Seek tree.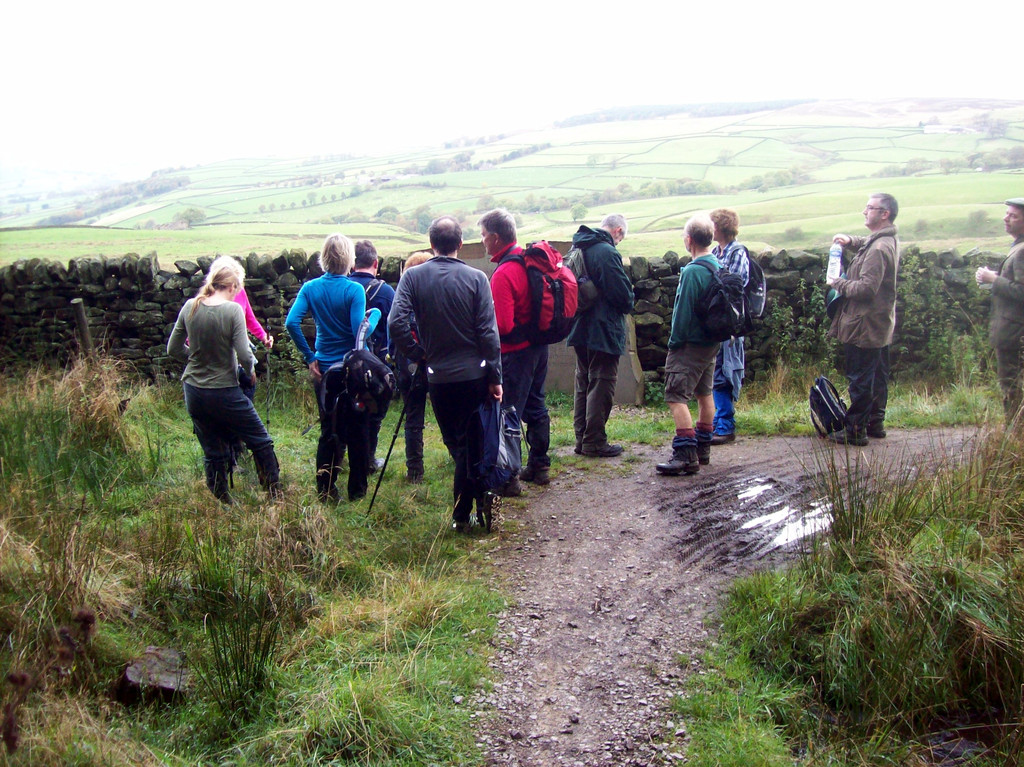
box(275, 179, 277, 188).
